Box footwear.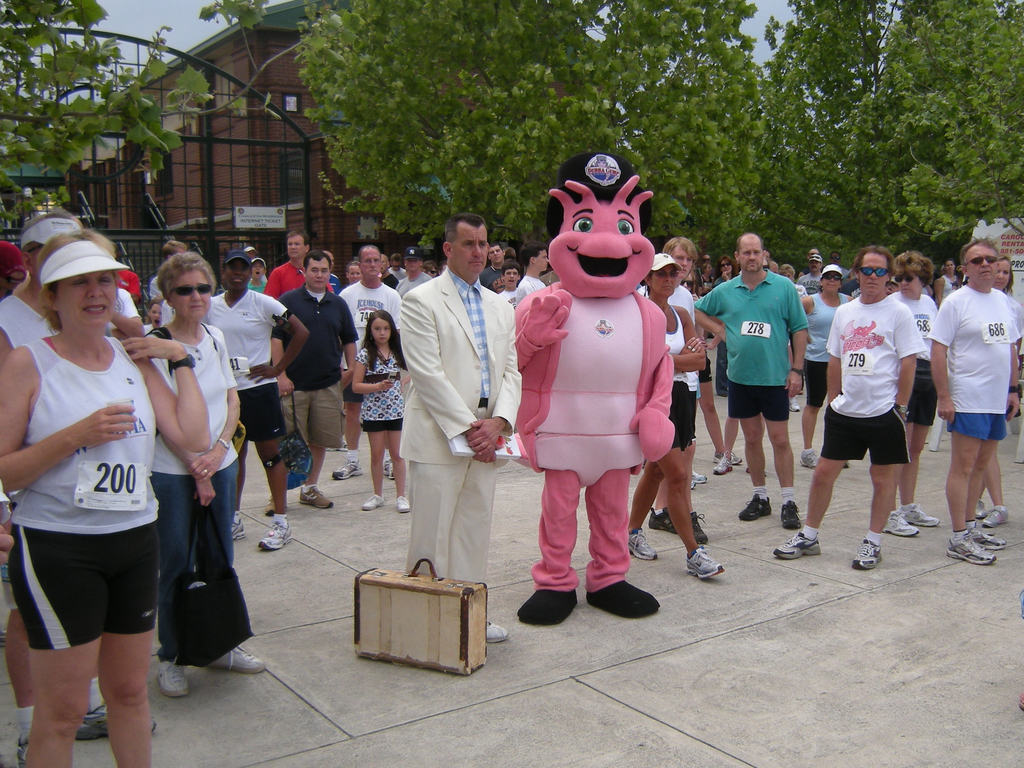
[x1=738, y1=491, x2=771, y2=521].
